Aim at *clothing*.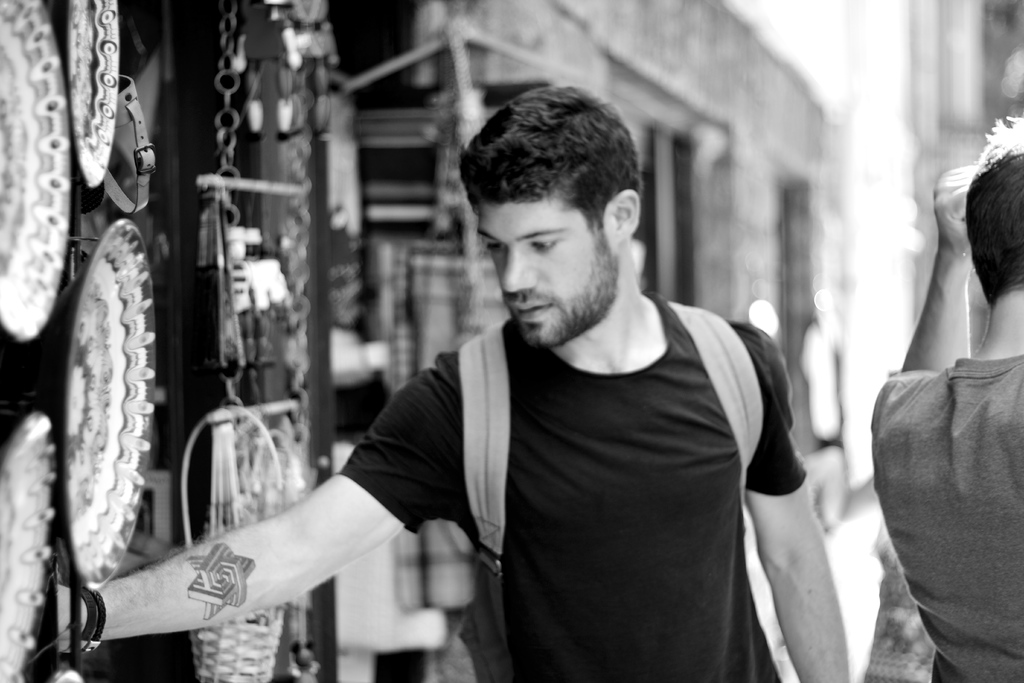
Aimed at 385:247:839:680.
